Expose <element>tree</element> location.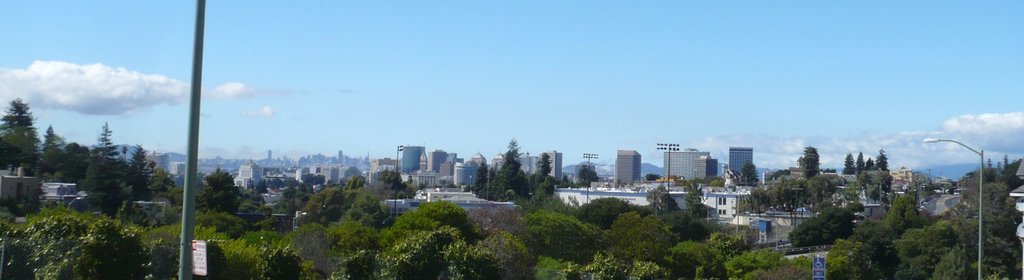
Exposed at bbox(344, 172, 366, 196).
